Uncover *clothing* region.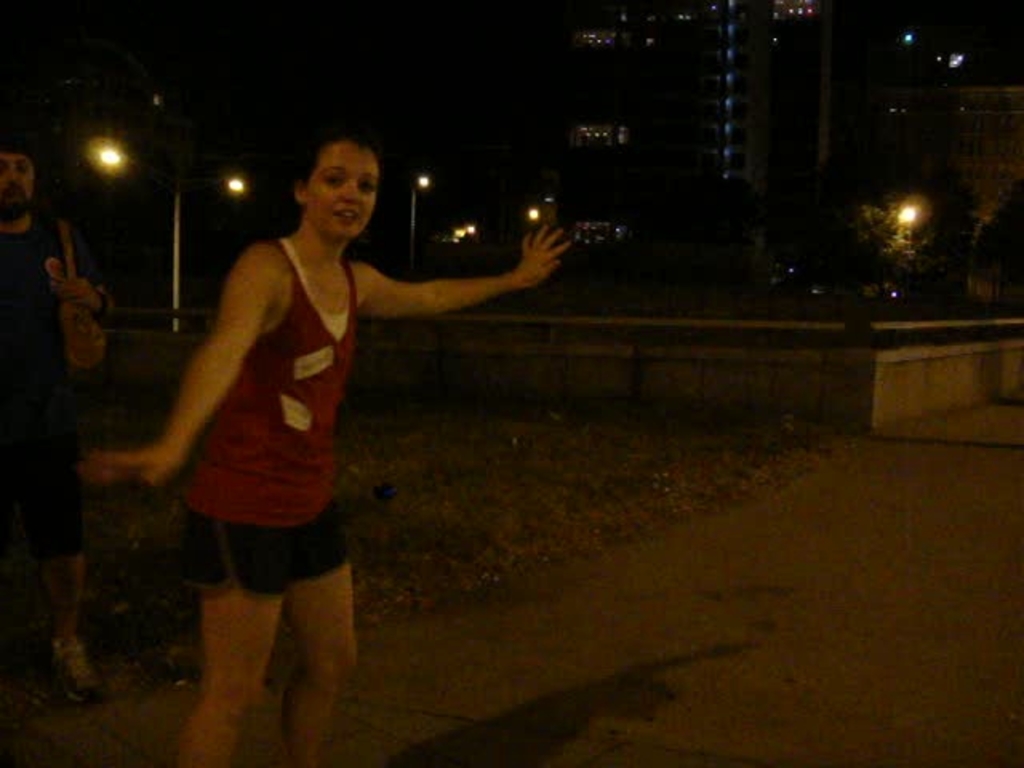
Uncovered: <box>0,206,99,650</box>.
